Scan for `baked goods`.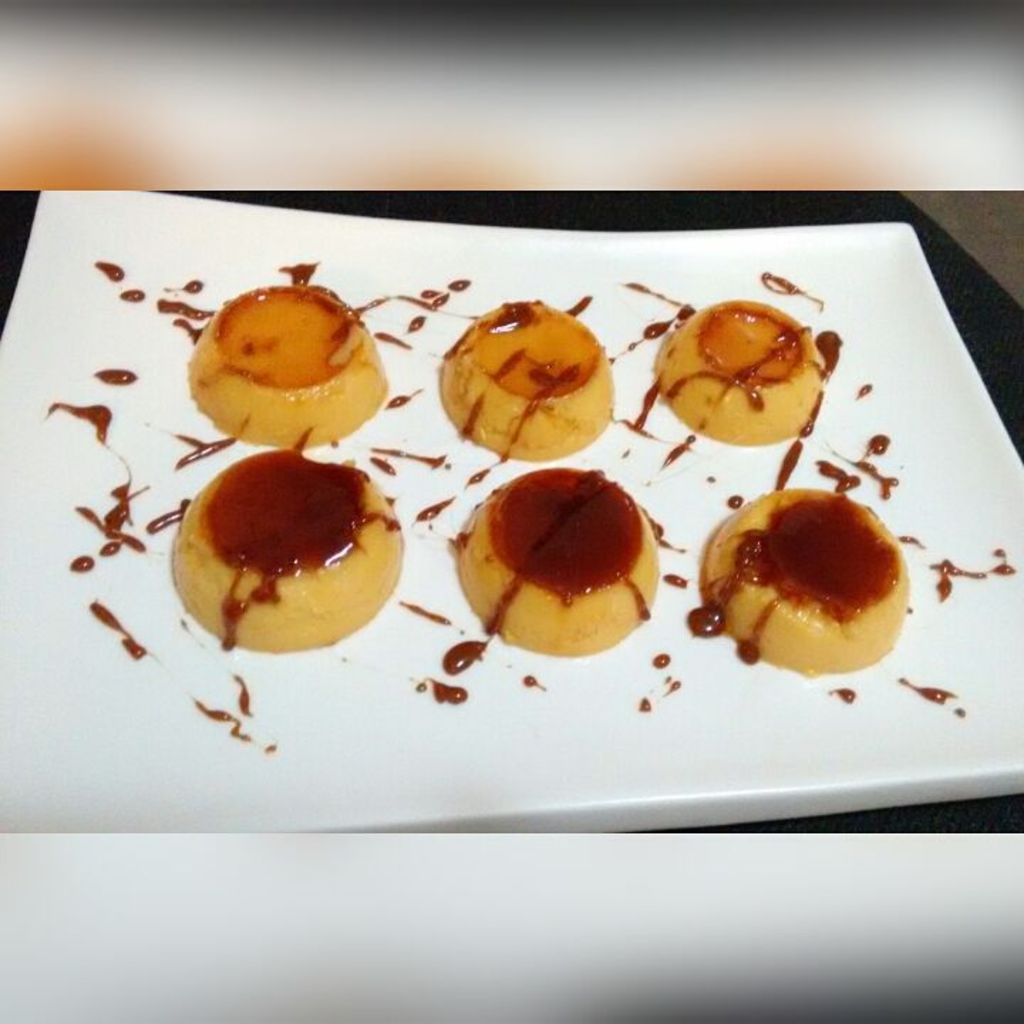
Scan result: [647, 297, 836, 444].
